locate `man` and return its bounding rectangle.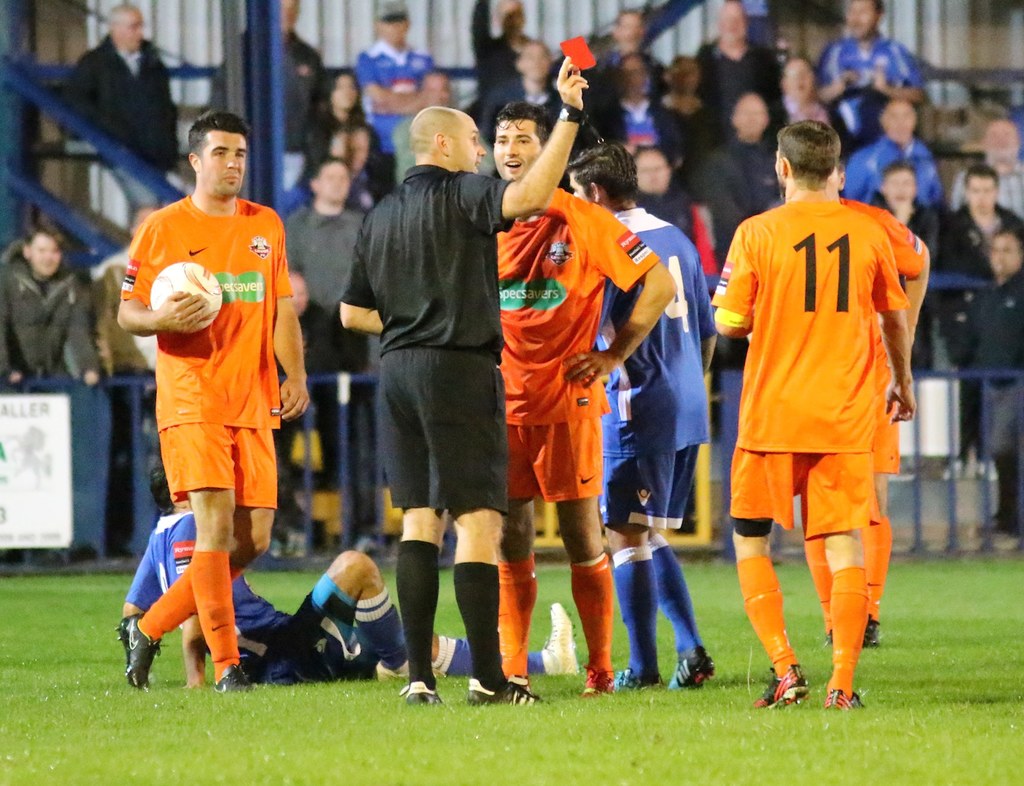
pyautogui.locateOnScreen(388, 64, 495, 188).
